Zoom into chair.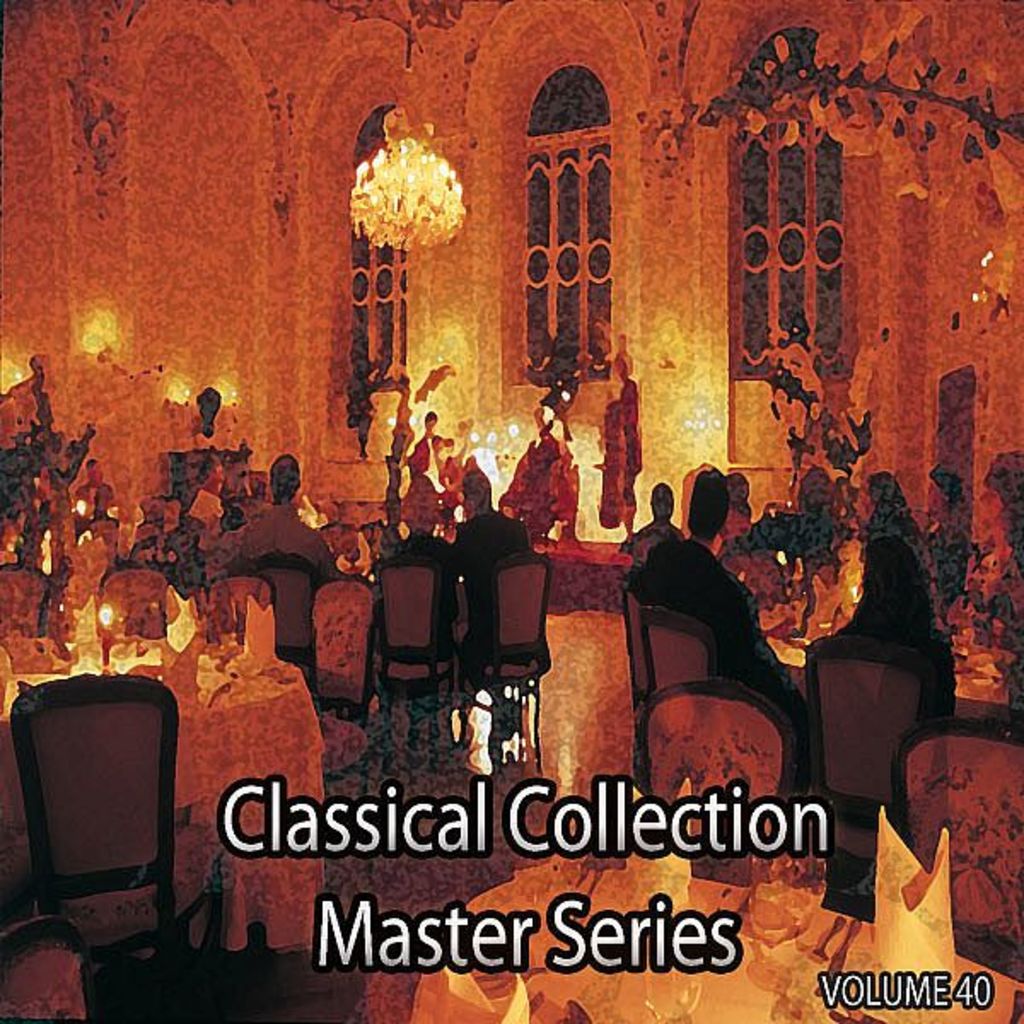
Zoom target: <box>792,635,952,893</box>.
